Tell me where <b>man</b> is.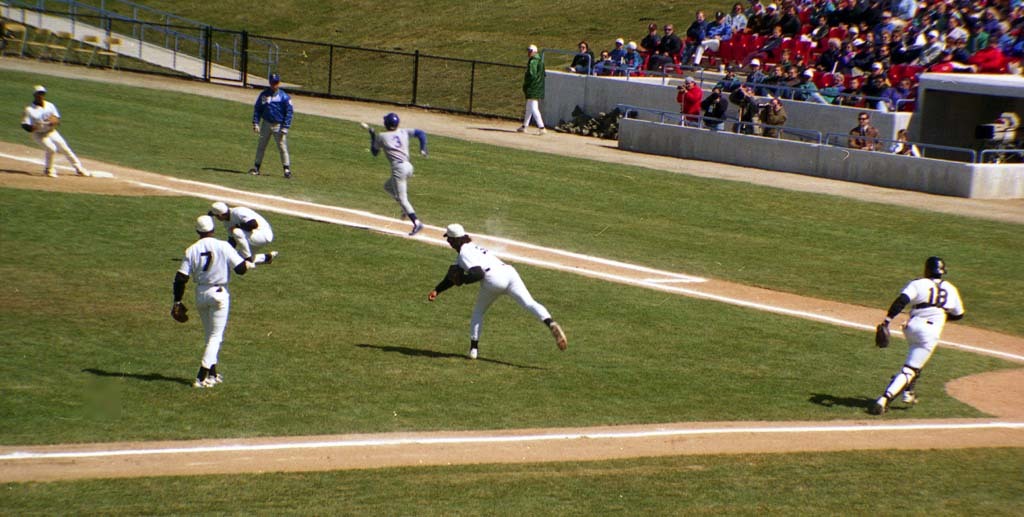
<b>man</b> is at [left=970, top=37, right=1001, bottom=75].
